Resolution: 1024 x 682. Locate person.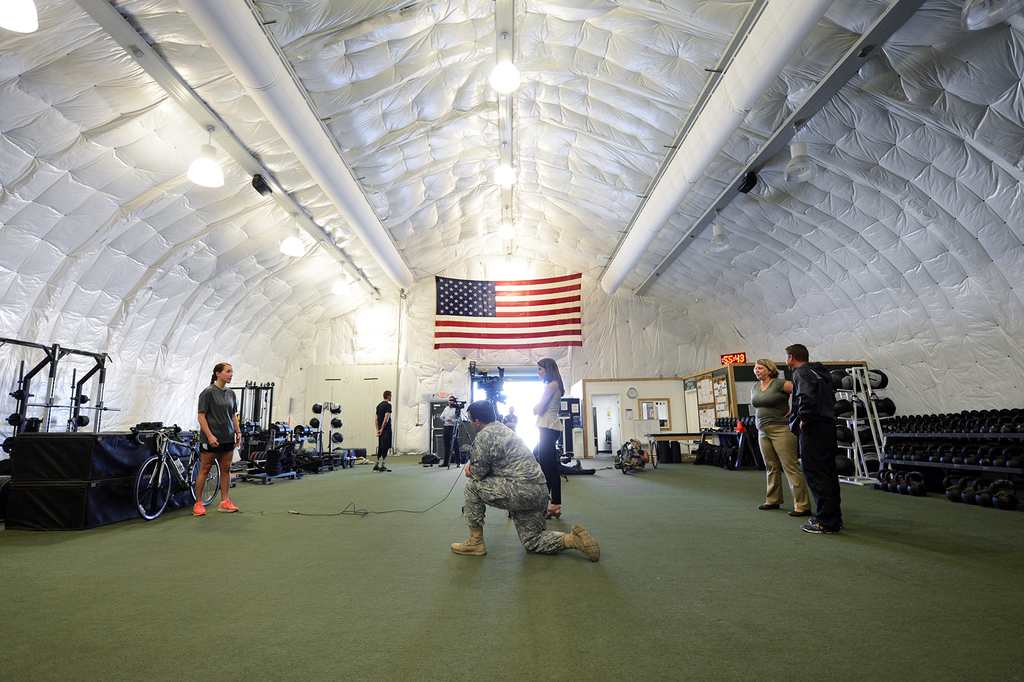
x1=450 y1=397 x2=600 y2=565.
